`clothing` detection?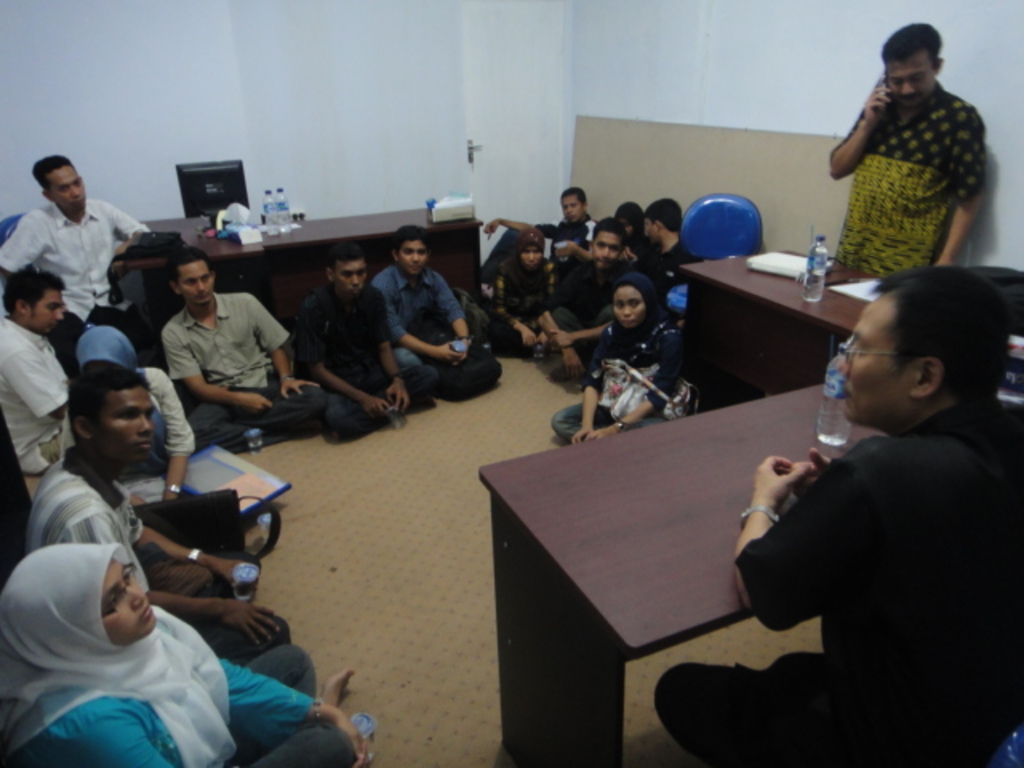
locate(485, 211, 600, 280)
